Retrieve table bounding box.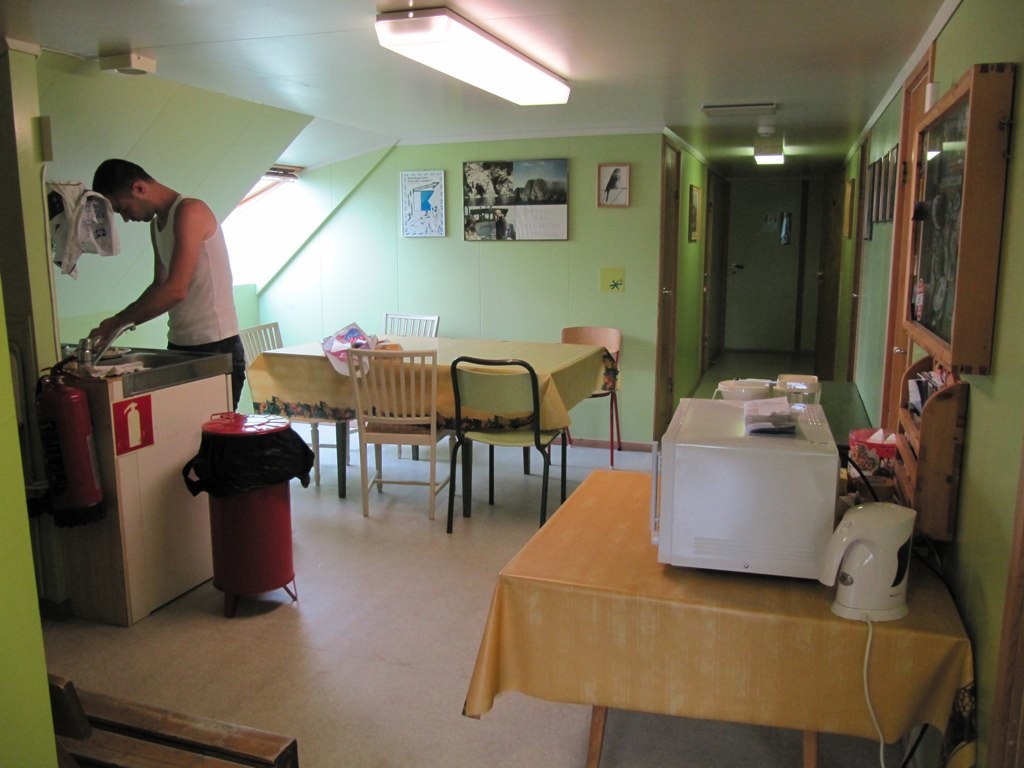
Bounding box: x1=464, y1=467, x2=971, y2=751.
